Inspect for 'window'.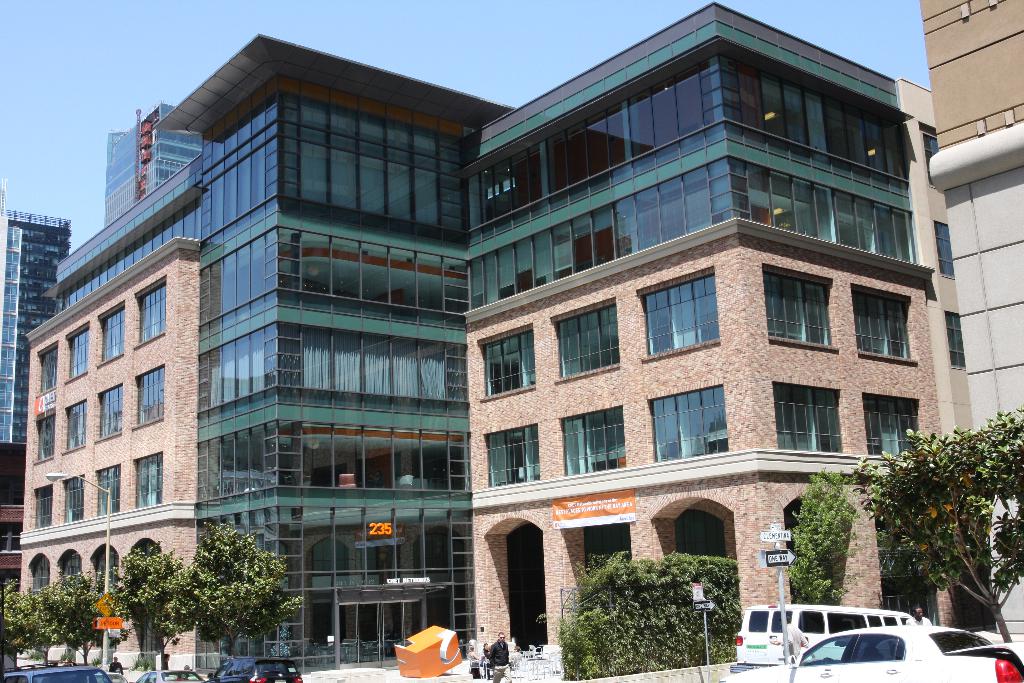
Inspection: region(550, 299, 622, 382).
